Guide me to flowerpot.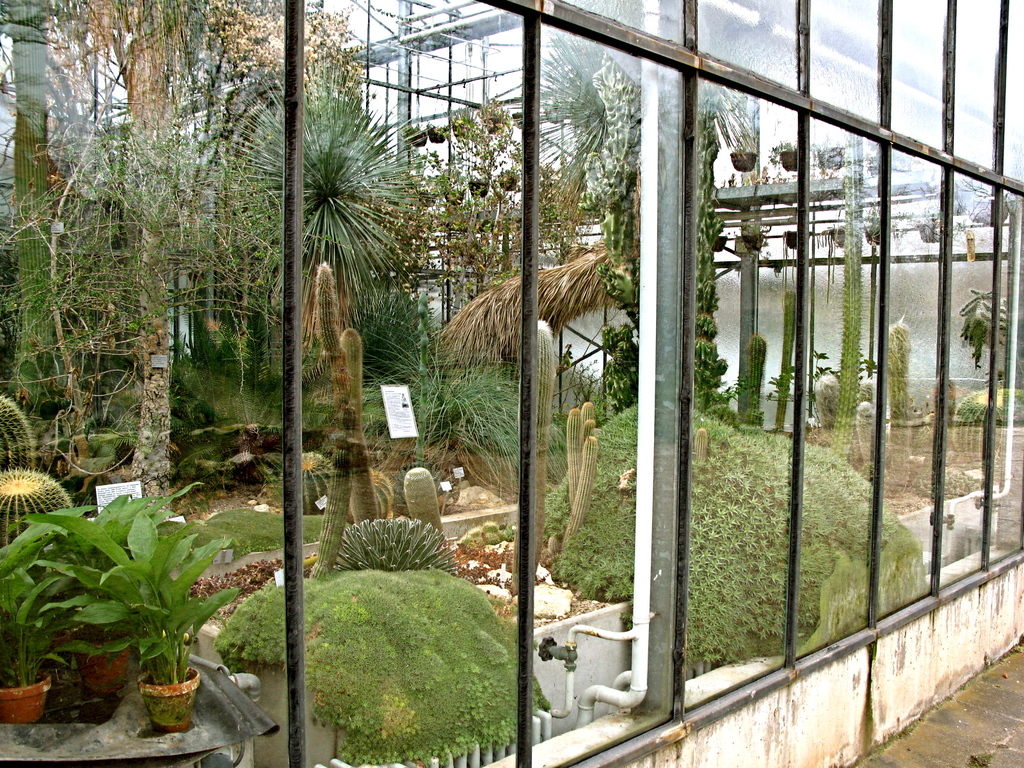
Guidance: <region>0, 659, 52, 724</region>.
